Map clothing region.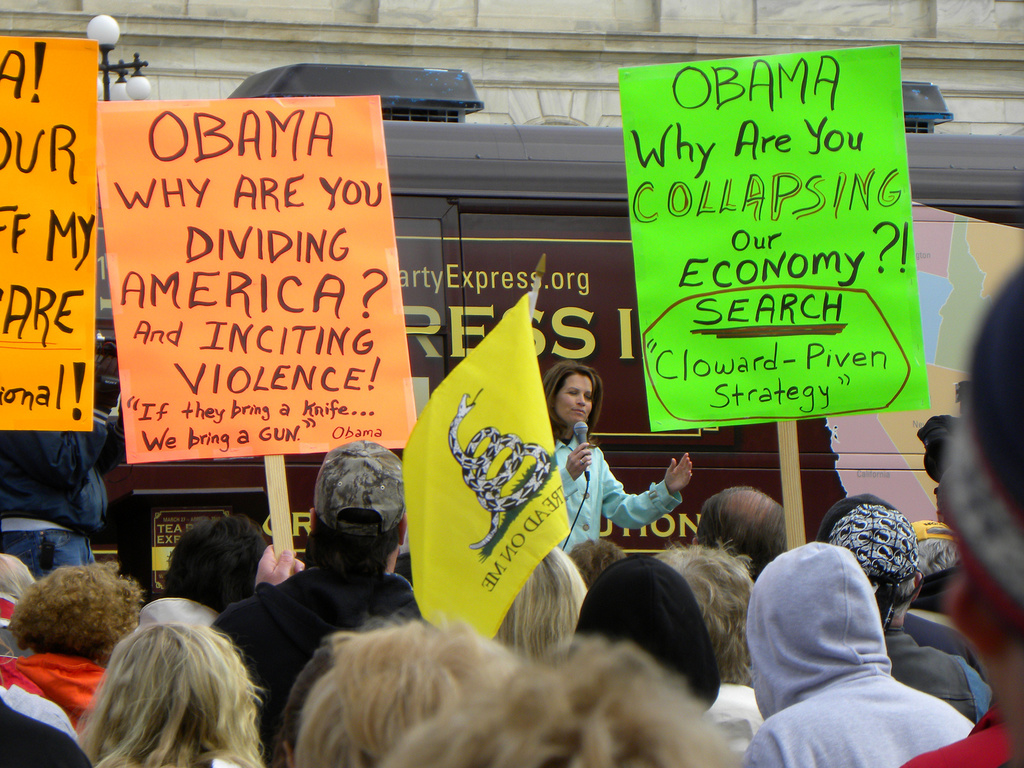
Mapped to (739, 539, 975, 767).
